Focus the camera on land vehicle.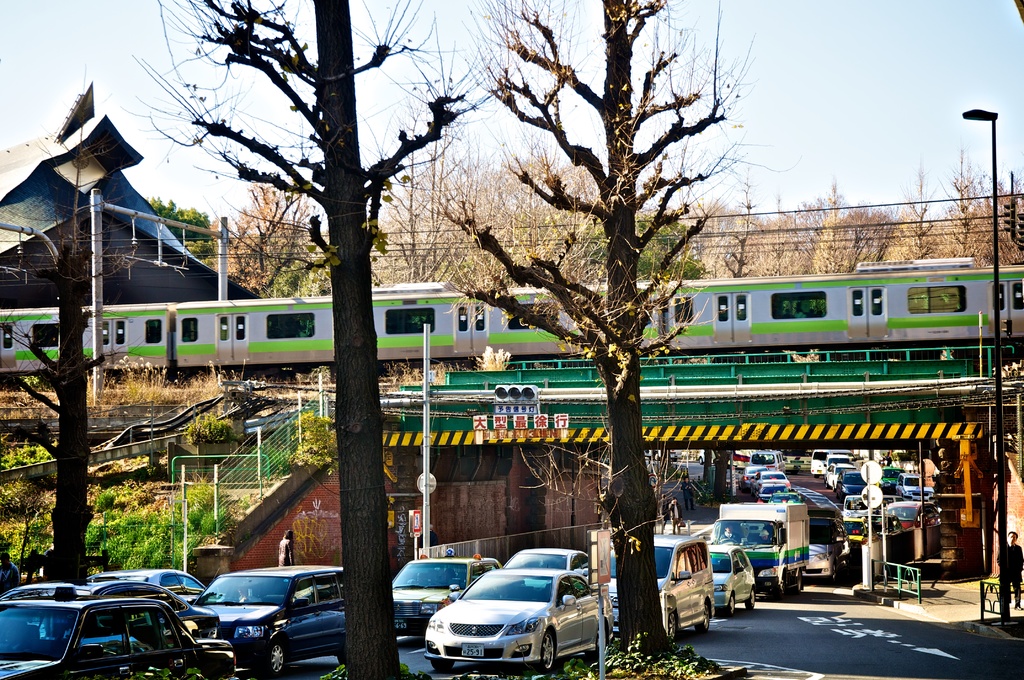
Focus region: [711, 501, 808, 603].
